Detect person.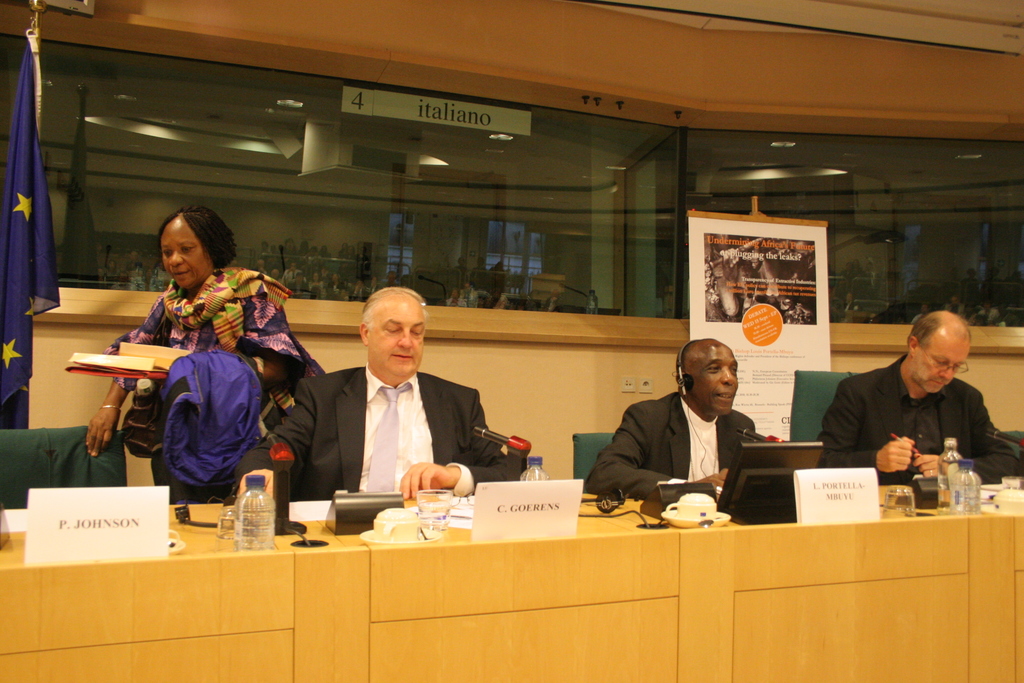
Detected at (x1=271, y1=281, x2=530, y2=524).
